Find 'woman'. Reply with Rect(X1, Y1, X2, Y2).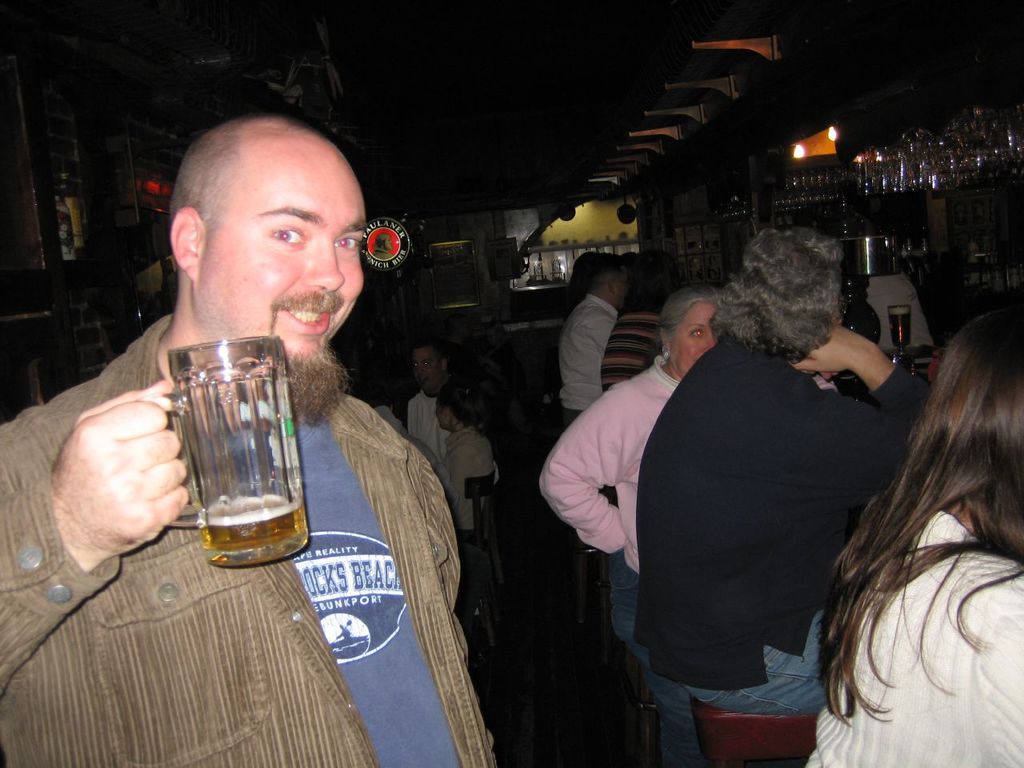
Rect(427, 386, 495, 618).
